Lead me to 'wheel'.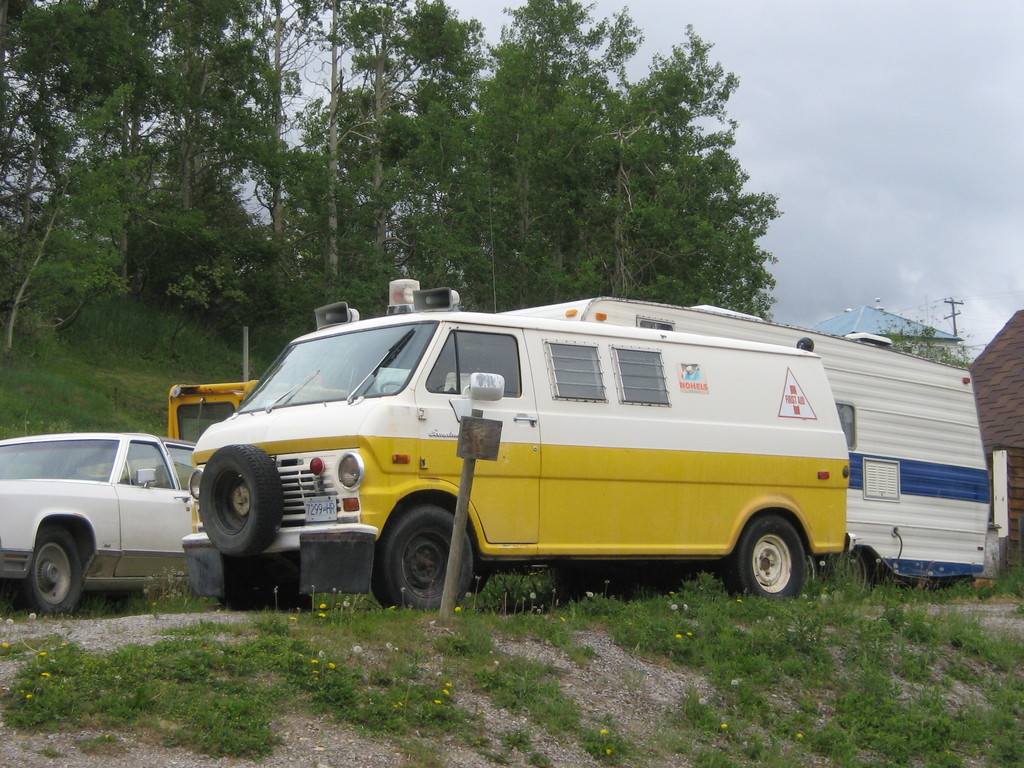
Lead to <box>12,527,93,620</box>.
